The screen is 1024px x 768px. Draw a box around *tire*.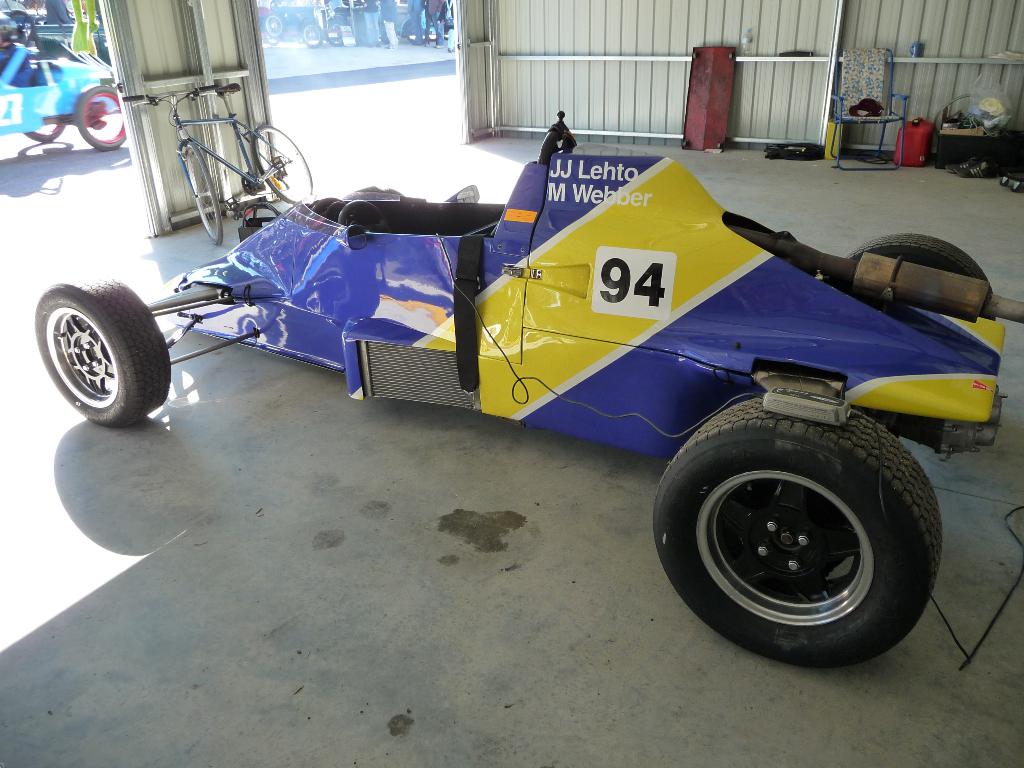
box=[253, 122, 316, 202].
